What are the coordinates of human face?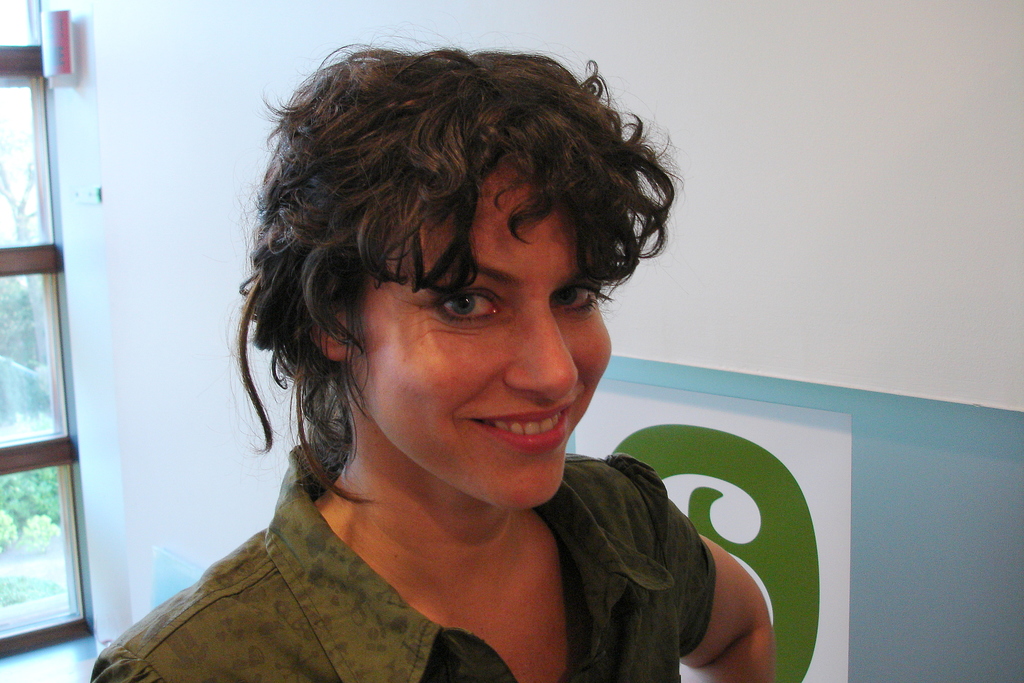
crop(341, 159, 612, 511).
